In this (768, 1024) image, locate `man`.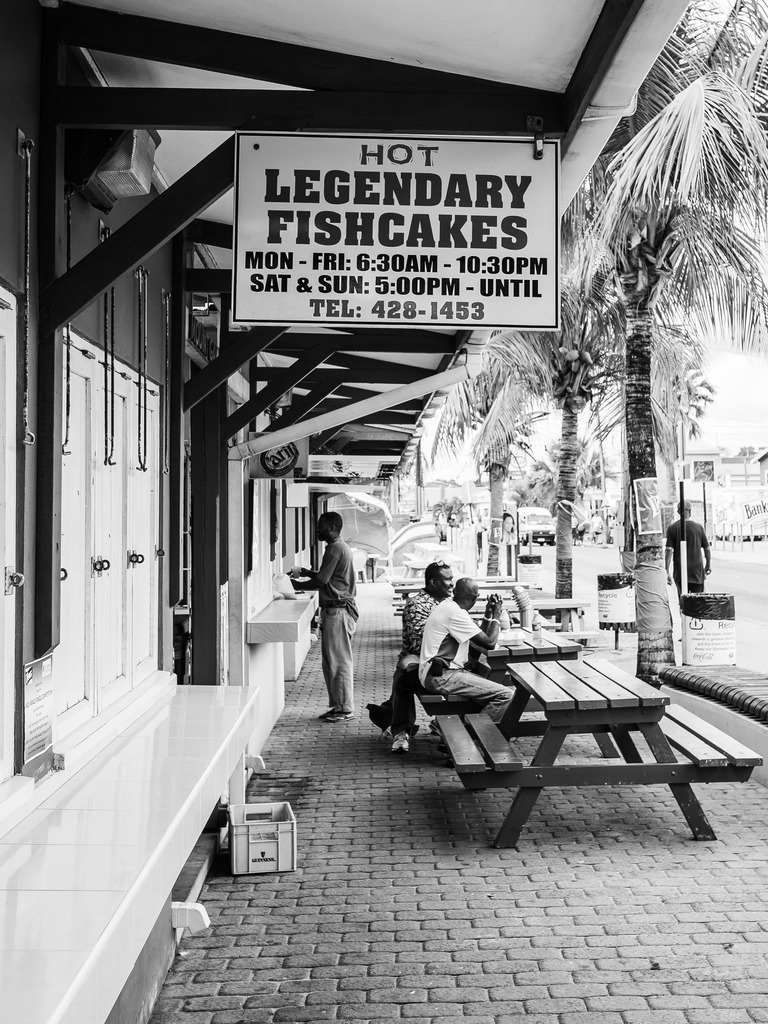
Bounding box: 399, 556, 480, 753.
